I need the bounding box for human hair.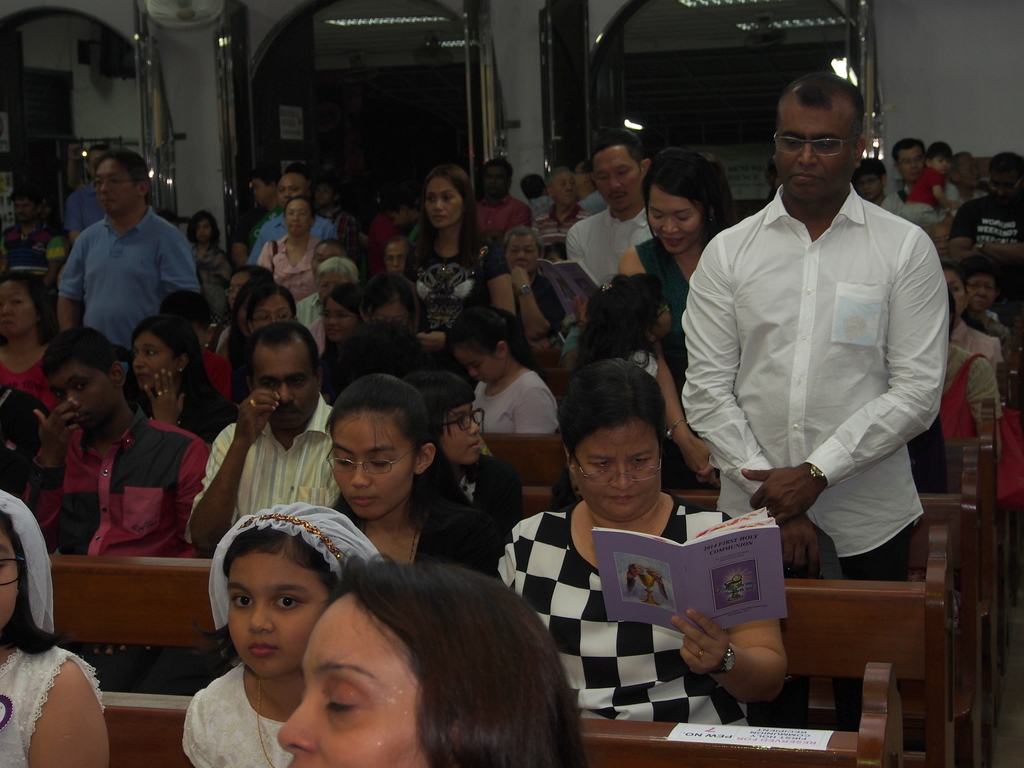
Here it is: 39/326/116/376.
